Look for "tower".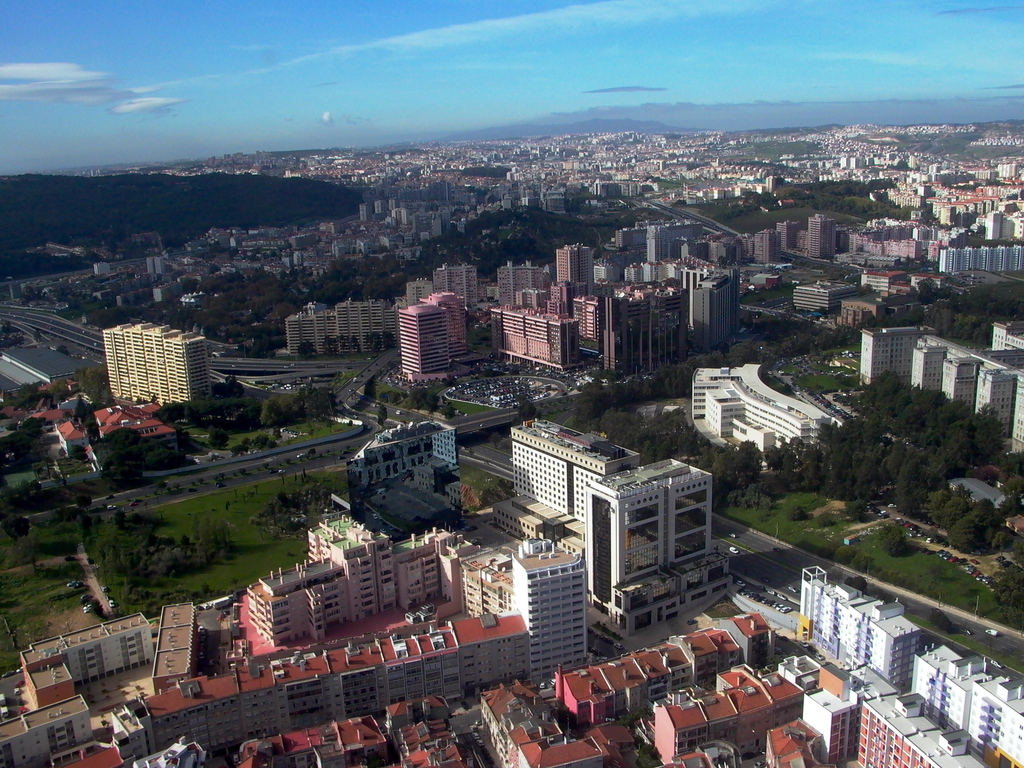
Found: [x1=803, y1=211, x2=837, y2=260].
